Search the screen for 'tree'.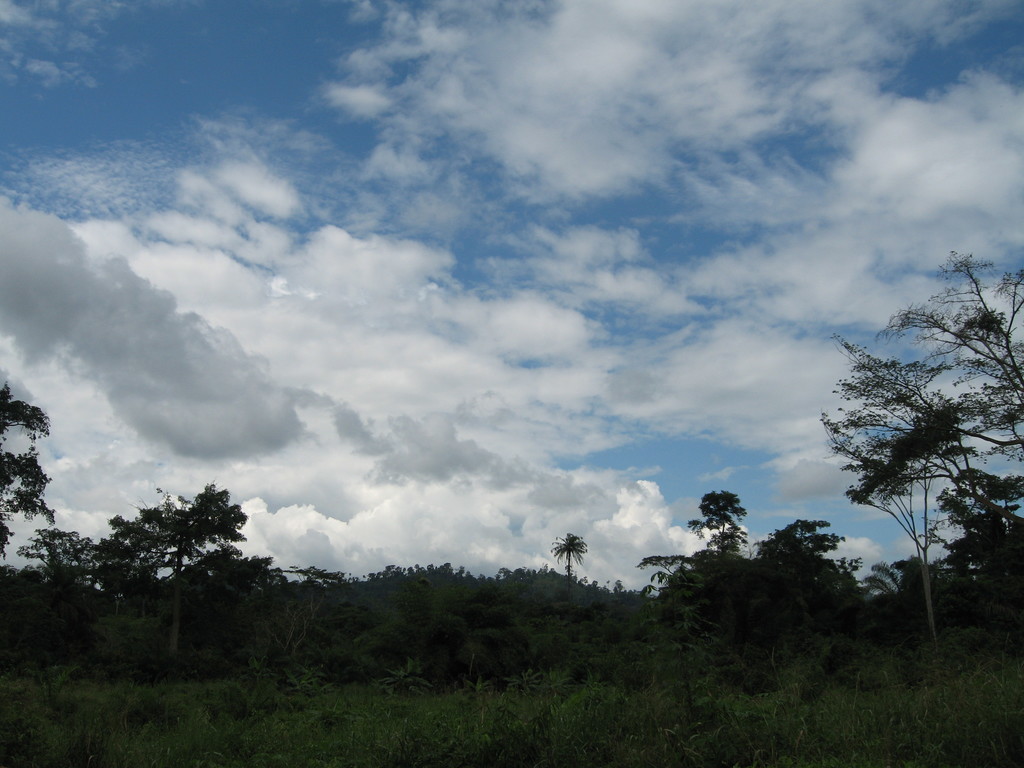
Found at {"left": 433, "top": 584, "right": 539, "bottom": 674}.
